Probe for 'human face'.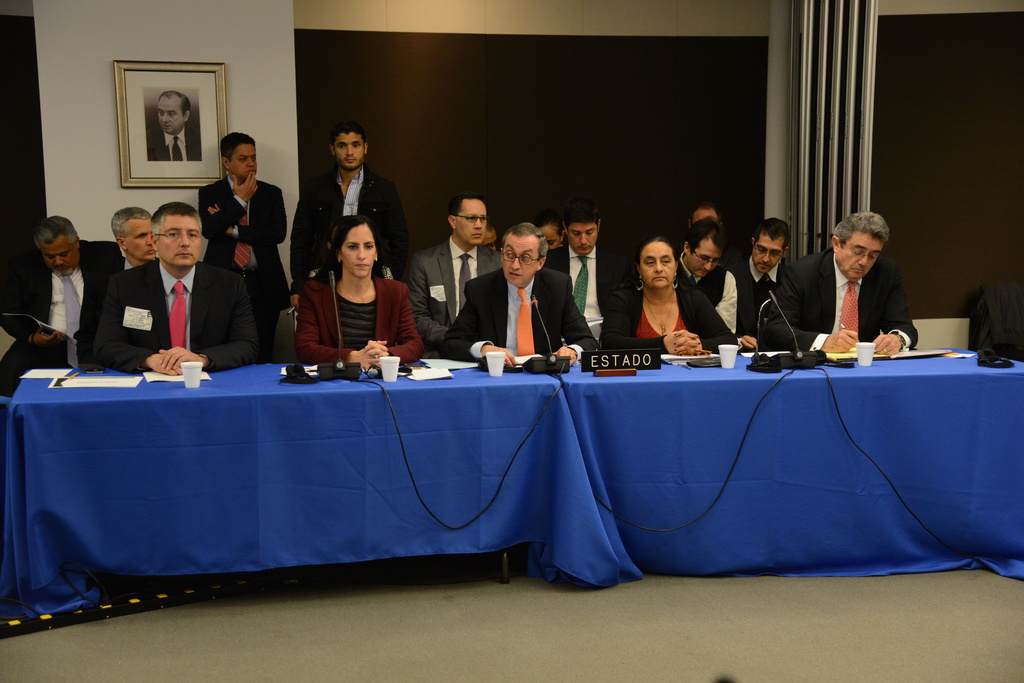
Probe result: [539,222,561,253].
